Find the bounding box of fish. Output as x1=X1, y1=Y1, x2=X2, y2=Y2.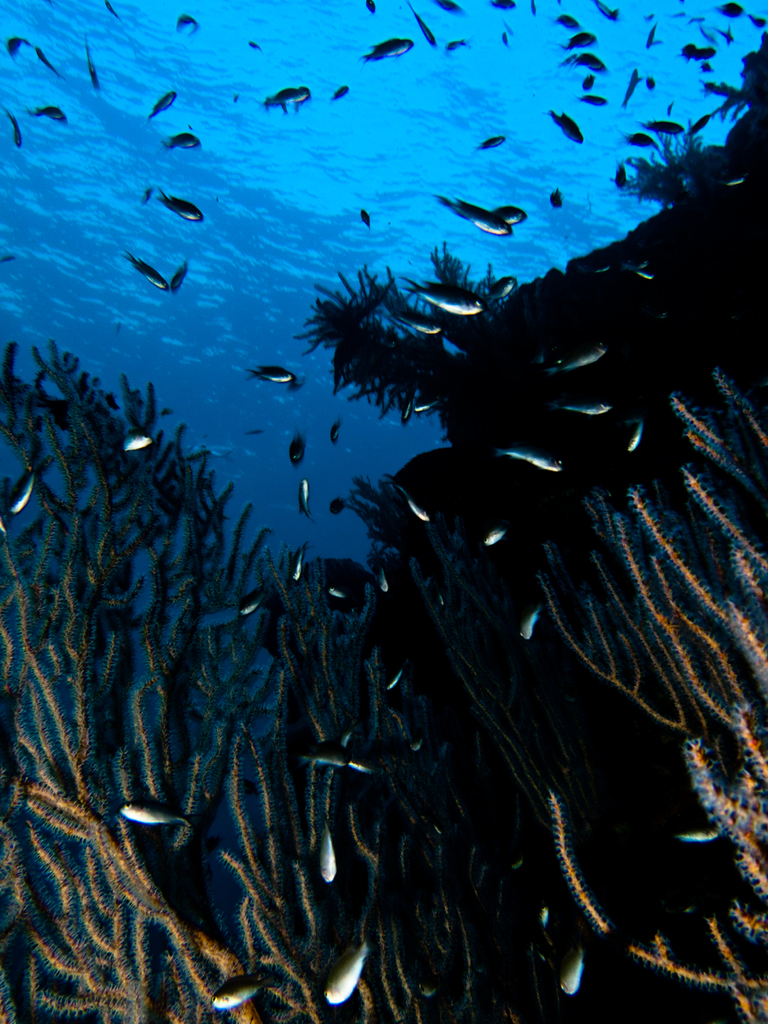
x1=321, y1=84, x2=352, y2=109.
